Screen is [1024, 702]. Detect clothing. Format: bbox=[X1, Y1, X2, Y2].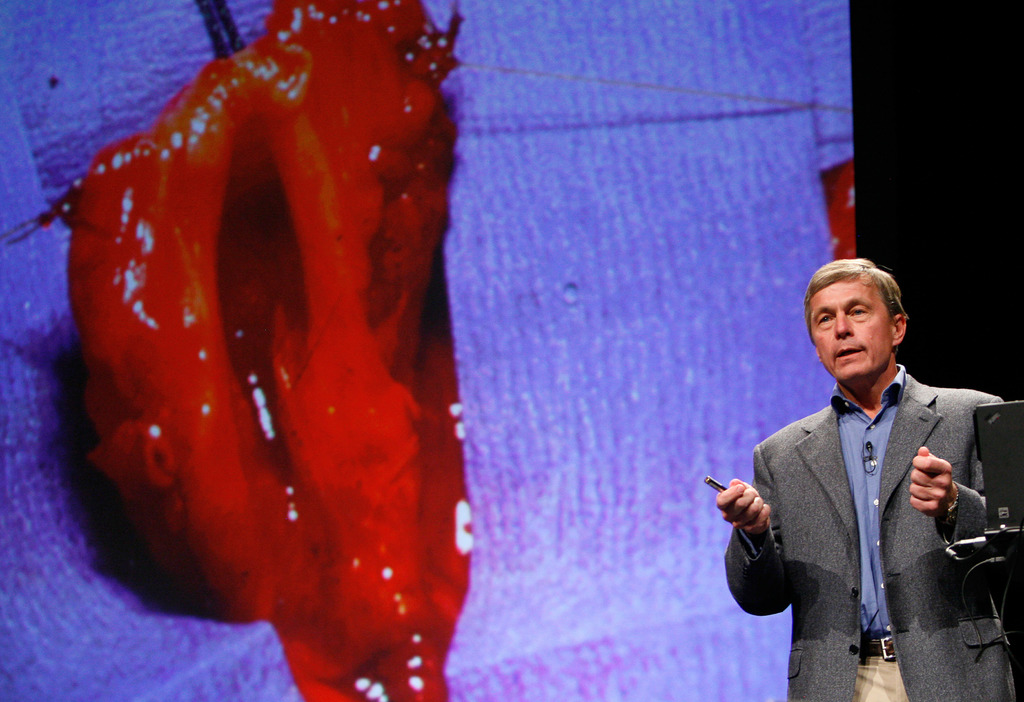
bbox=[713, 342, 1000, 689].
